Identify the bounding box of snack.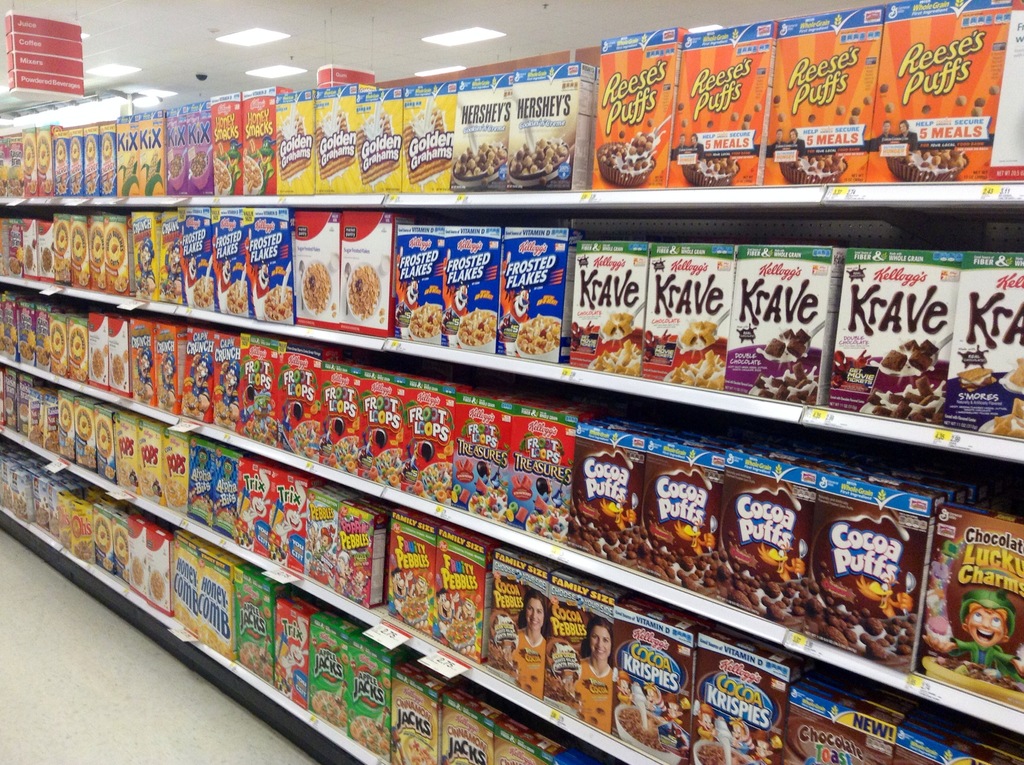
(356,115,399,182).
